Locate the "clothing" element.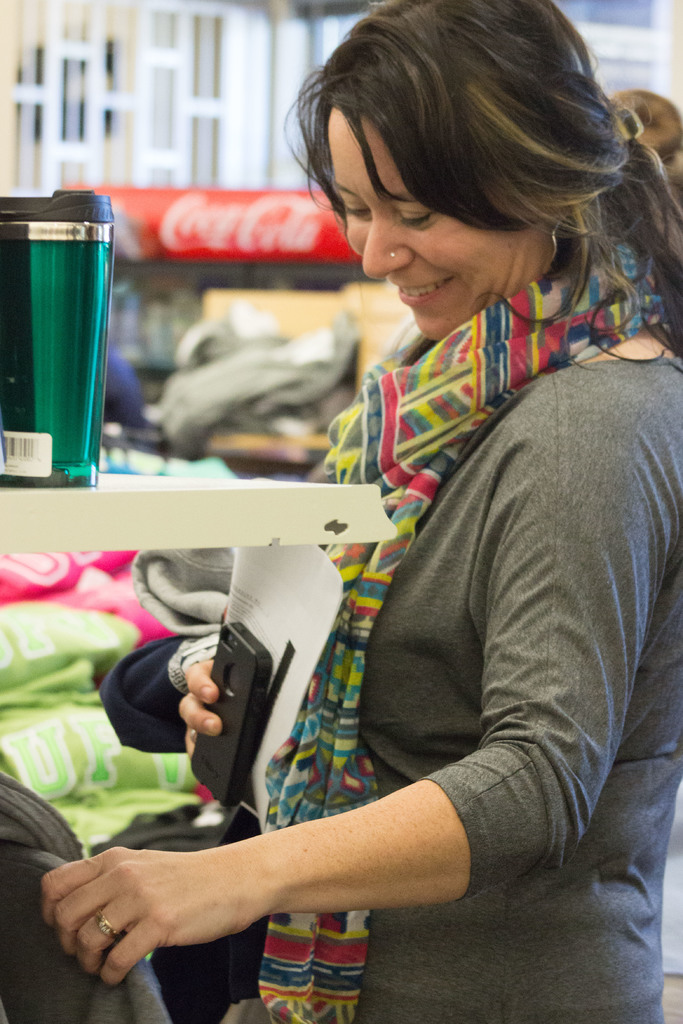
Element bbox: [left=270, top=330, right=682, bottom=1023].
